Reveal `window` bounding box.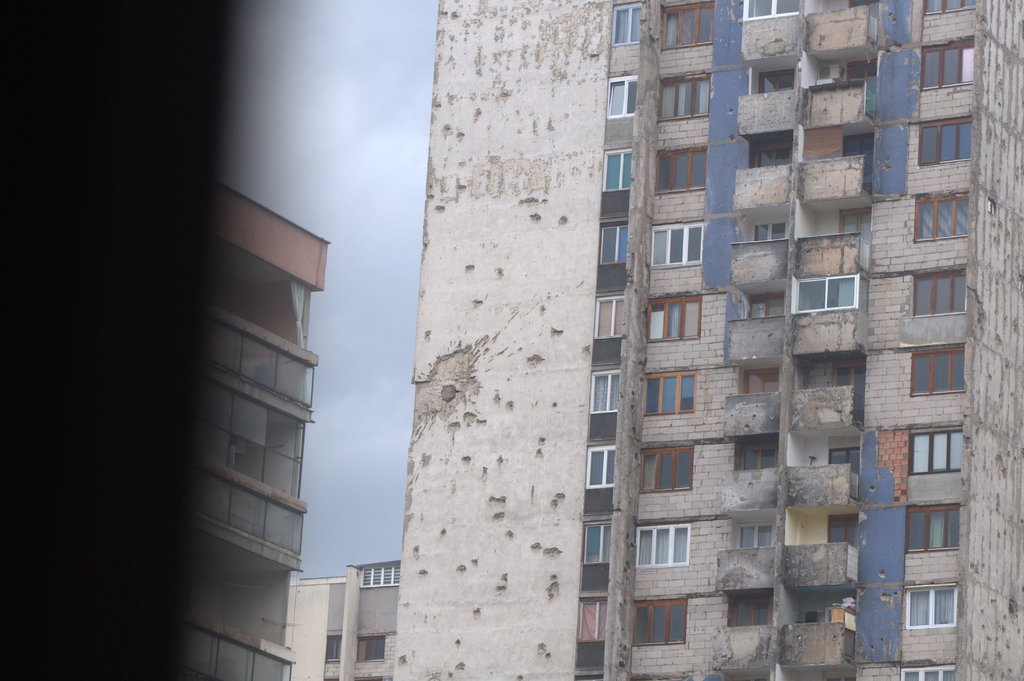
Revealed: {"x1": 920, "y1": 0, "x2": 976, "y2": 13}.
